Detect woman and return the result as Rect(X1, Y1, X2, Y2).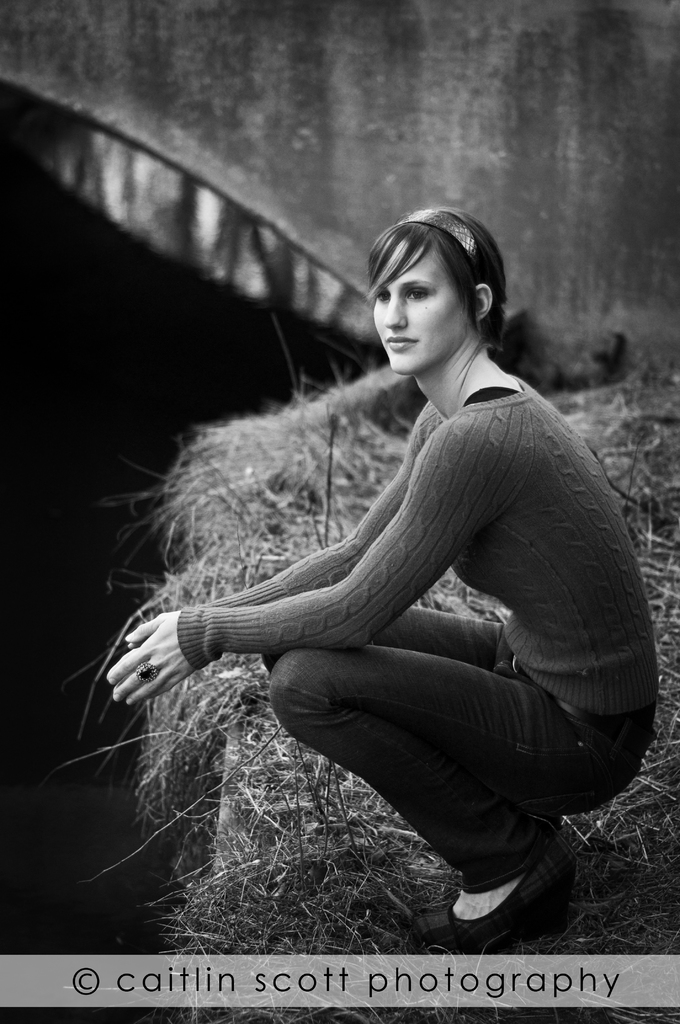
Rect(82, 200, 658, 943).
